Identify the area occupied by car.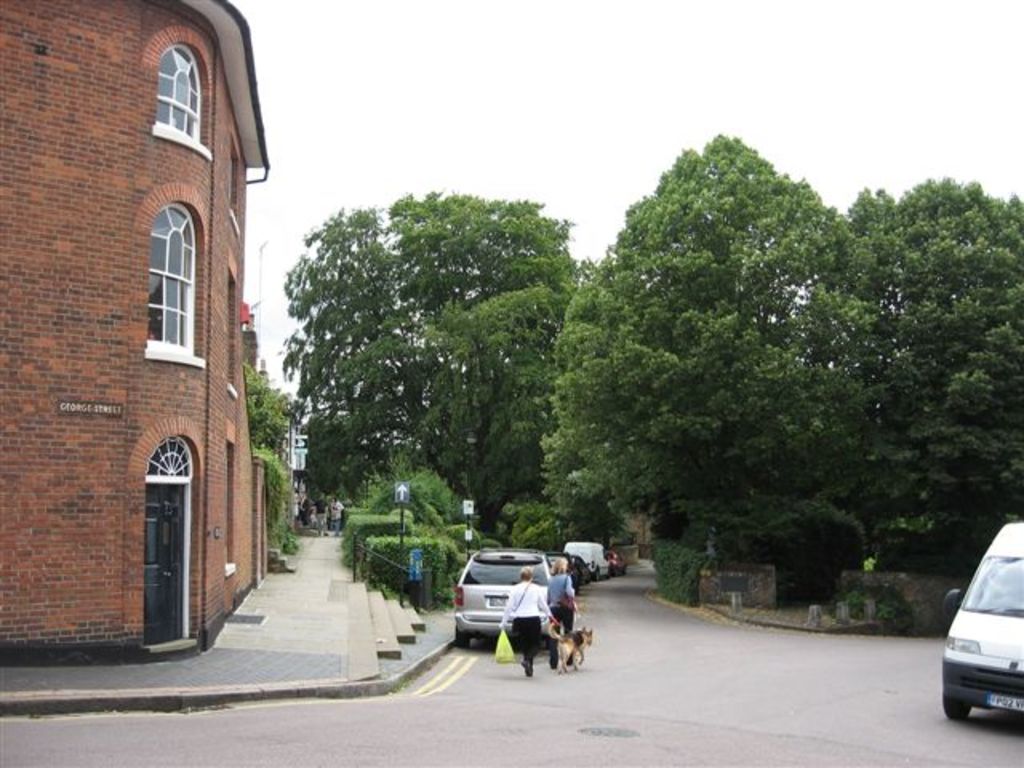
Area: left=574, top=554, right=592, bottom=582.
